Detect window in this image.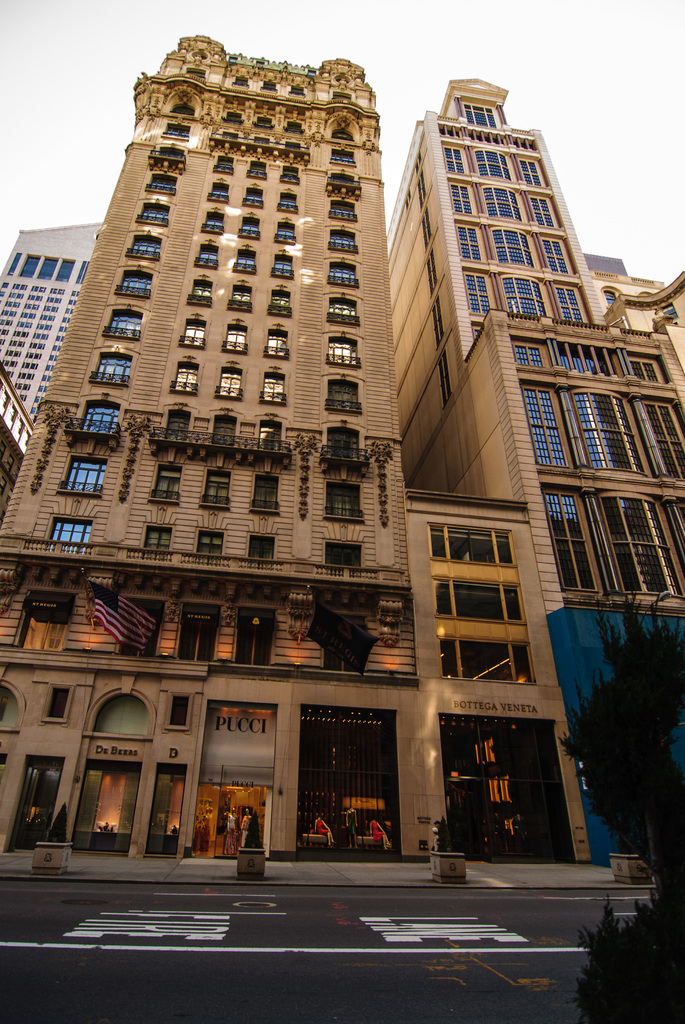
Detection: [439, 634, 536, 686].
